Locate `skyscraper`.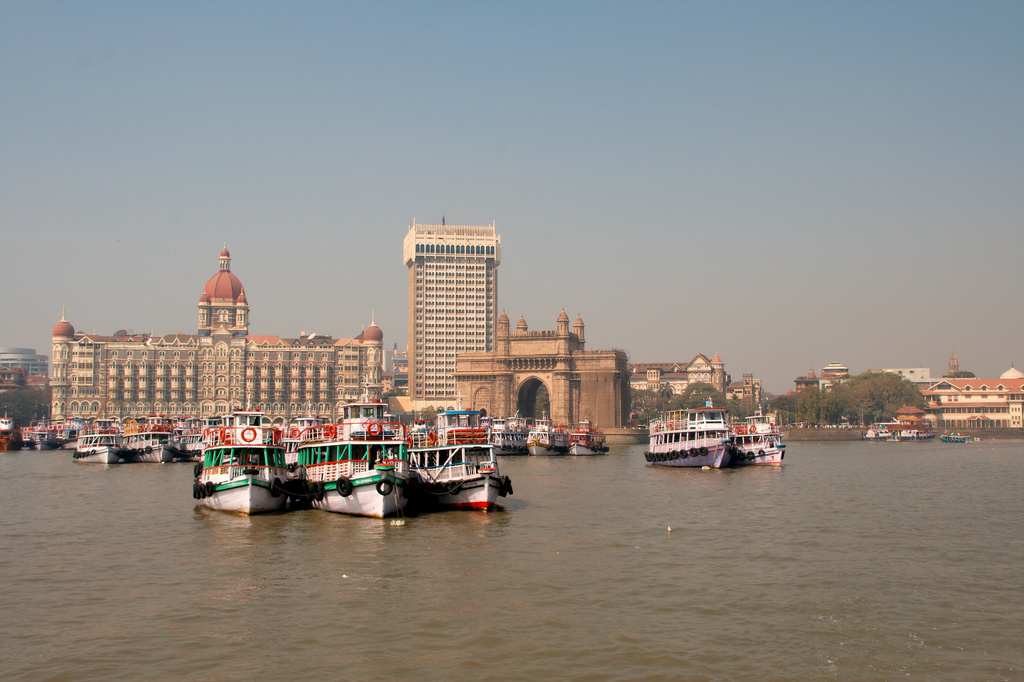
Bounding box: bbox=[399, 208, 501, 401].
